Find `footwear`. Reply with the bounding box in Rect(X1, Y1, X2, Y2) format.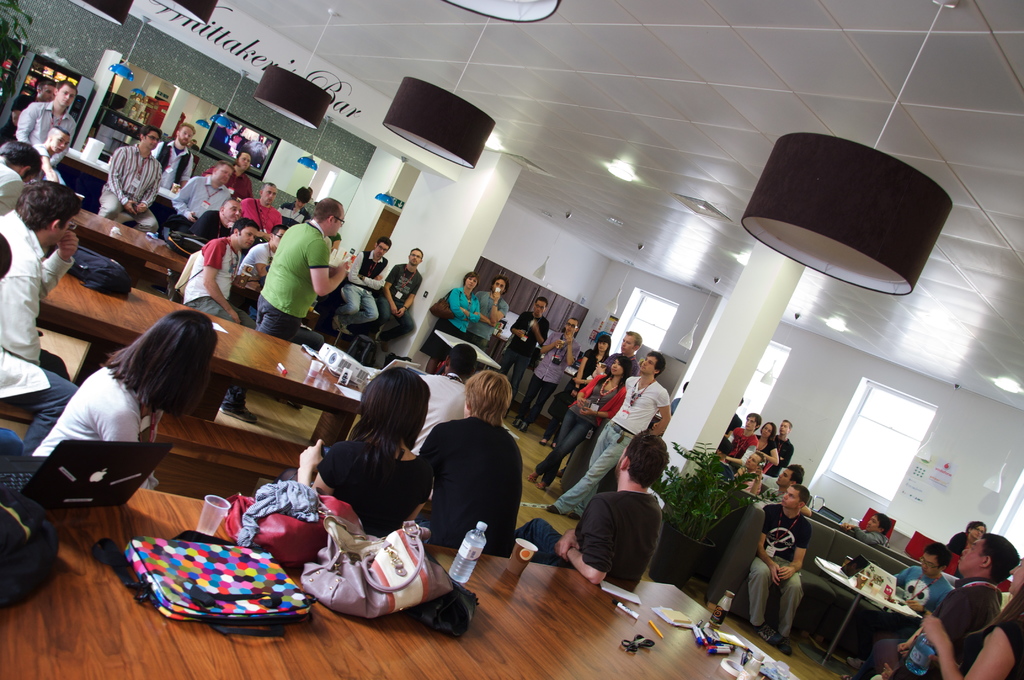
Rect(536, 476, 548, 490).
